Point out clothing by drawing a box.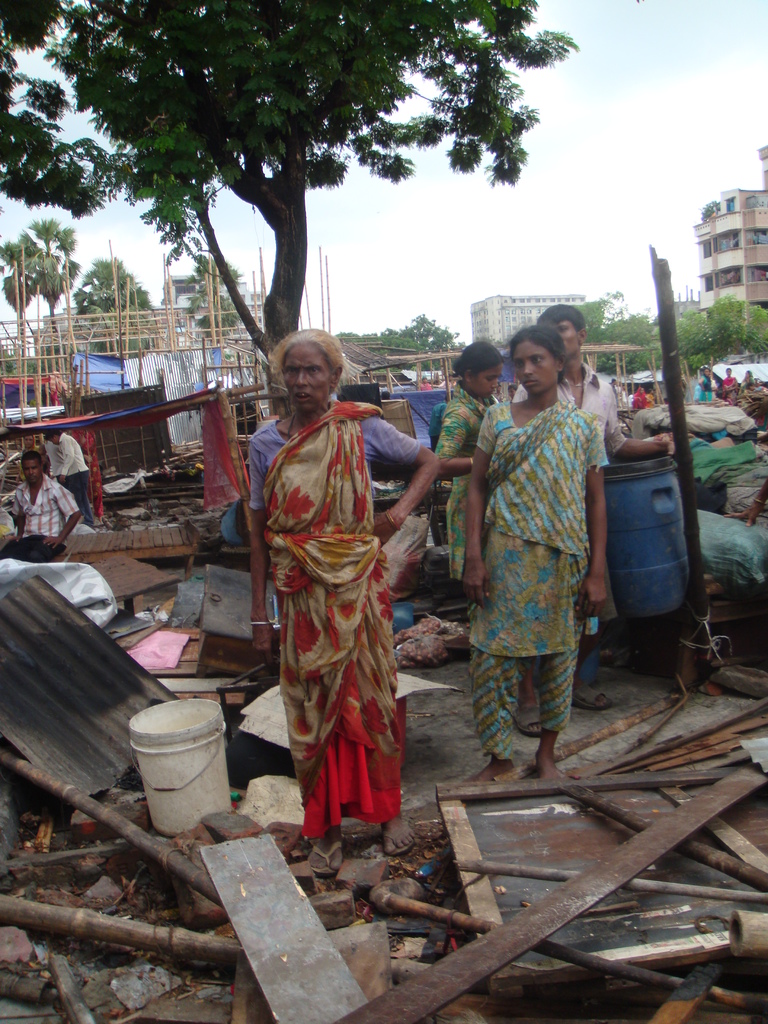
(22, 433, 39, 453).
